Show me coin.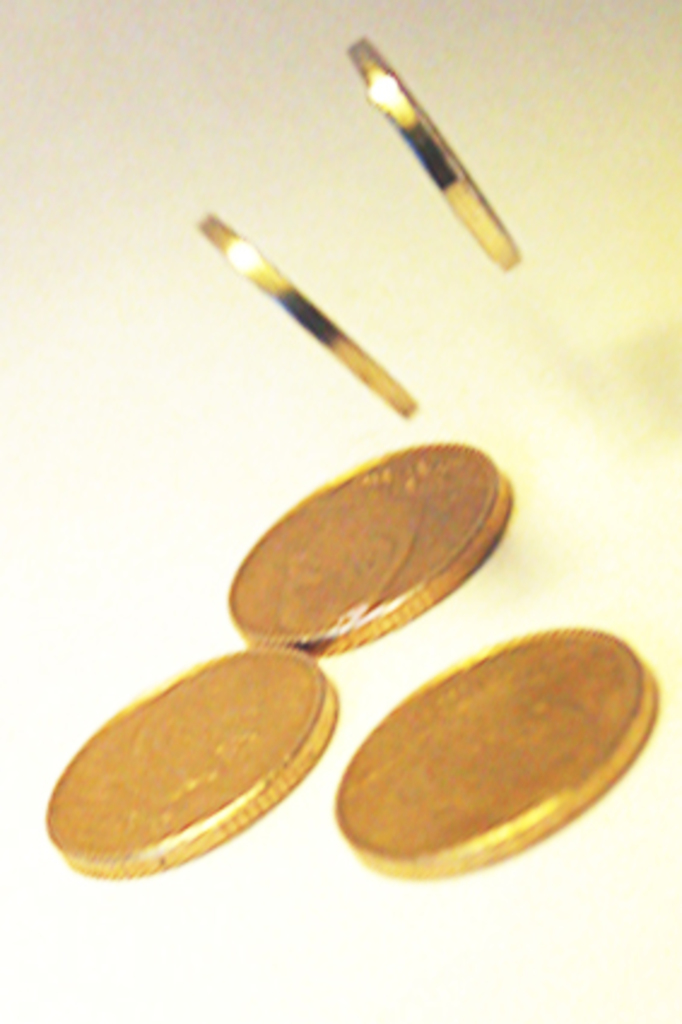
coin is here: <region>335, 29, 518, 270</region>.
